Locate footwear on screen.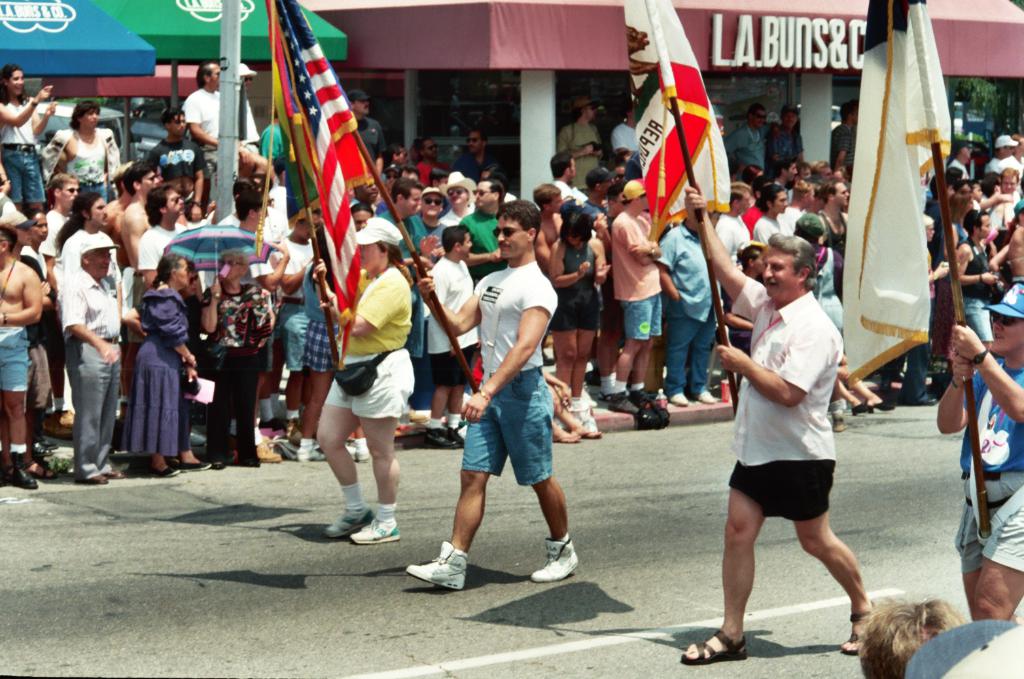
On screen at BBox(678, 631, 749, 668).
